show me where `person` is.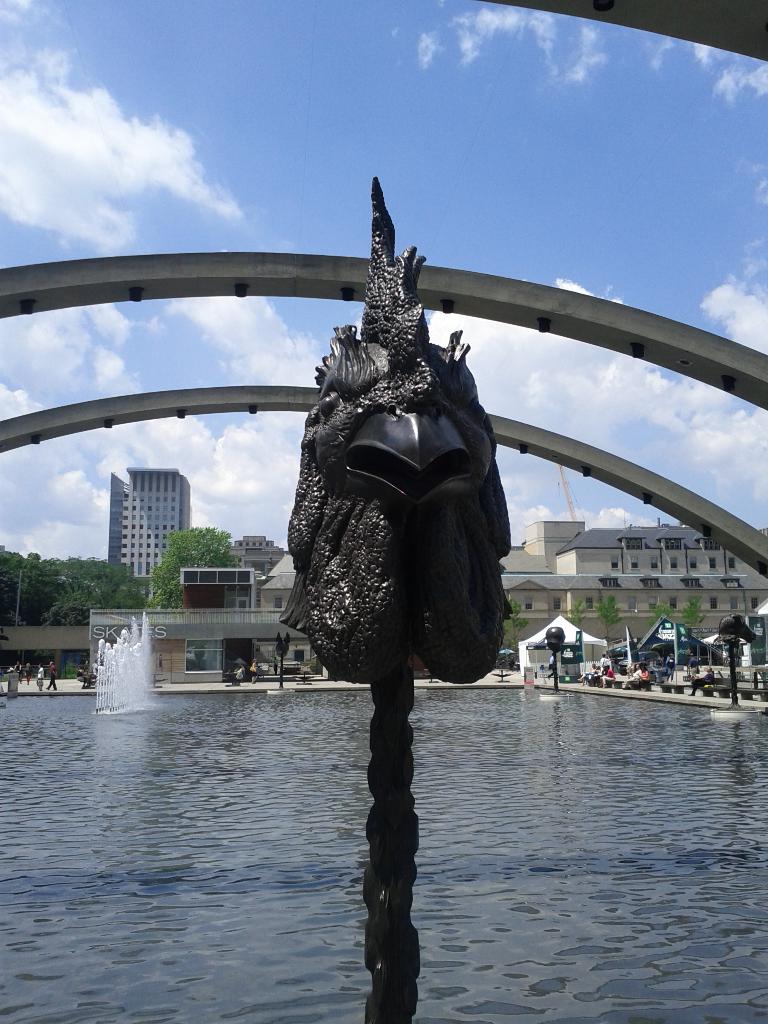
`person` is at [x1=625, y1=666, x2=641, y2=685].
